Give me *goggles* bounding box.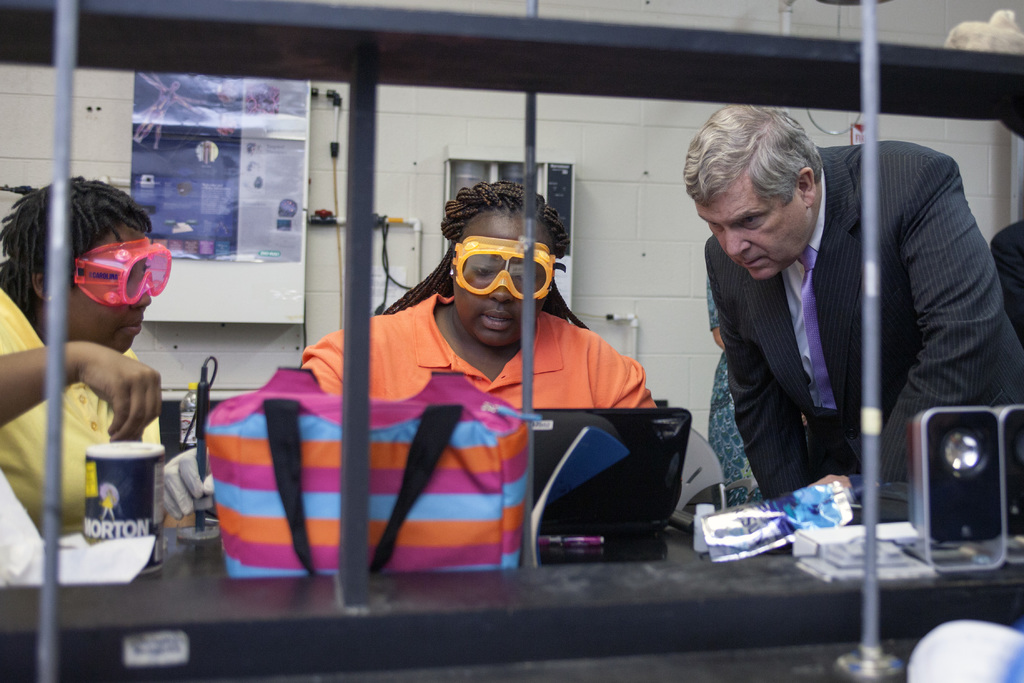
detection(53, 236, 175, 308).
